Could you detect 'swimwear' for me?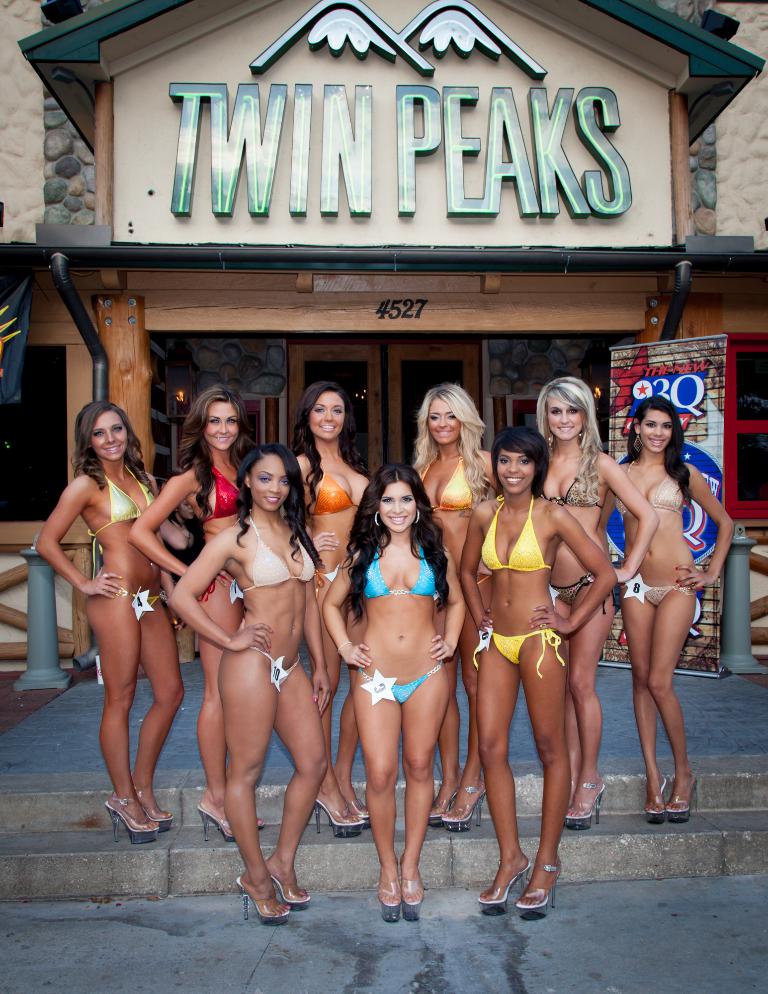
Detection result: left=359, top=660, right=446, bottom=708.
